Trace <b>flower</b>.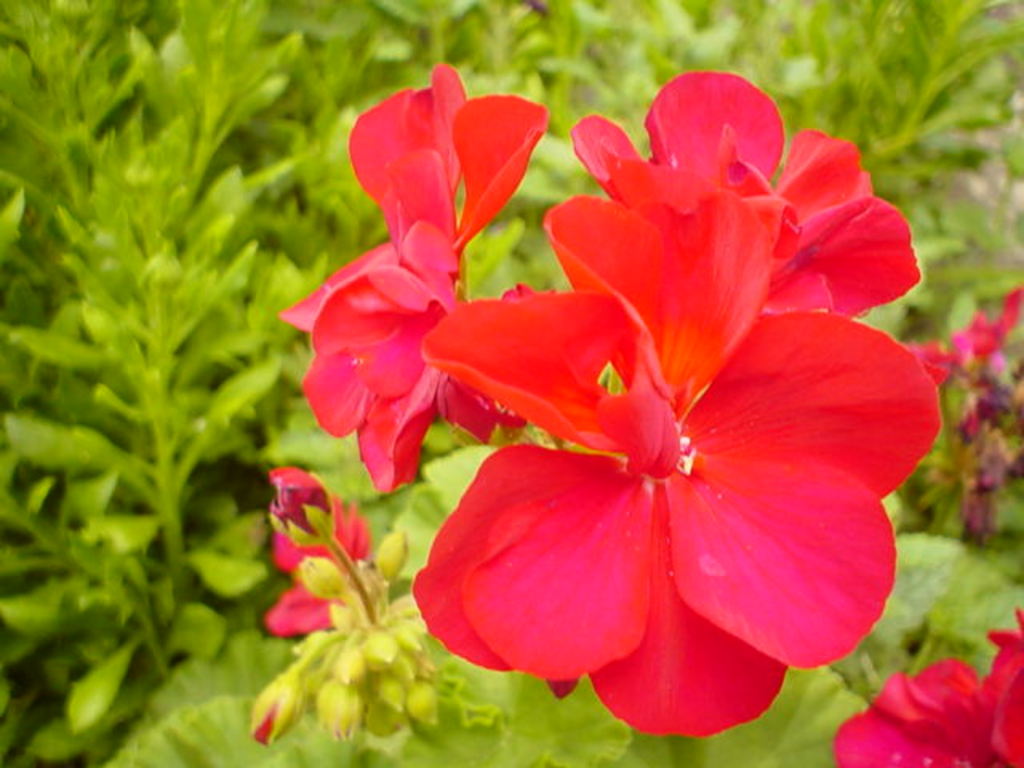
Traced to <box>259,490,371,637</box>.
